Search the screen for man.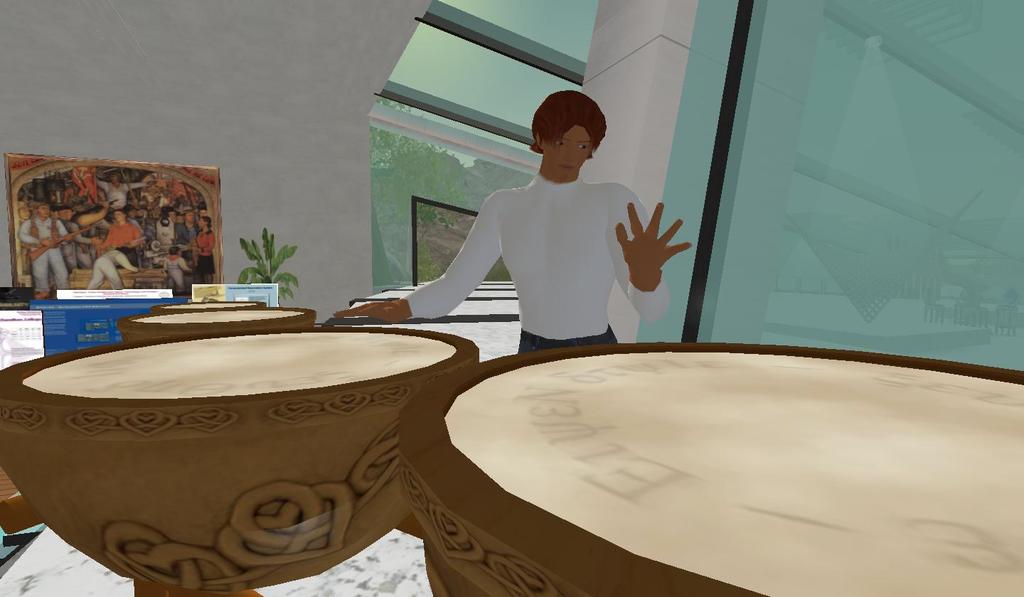
Found at (x1=365, y1=133, x2=676, y2=337).
